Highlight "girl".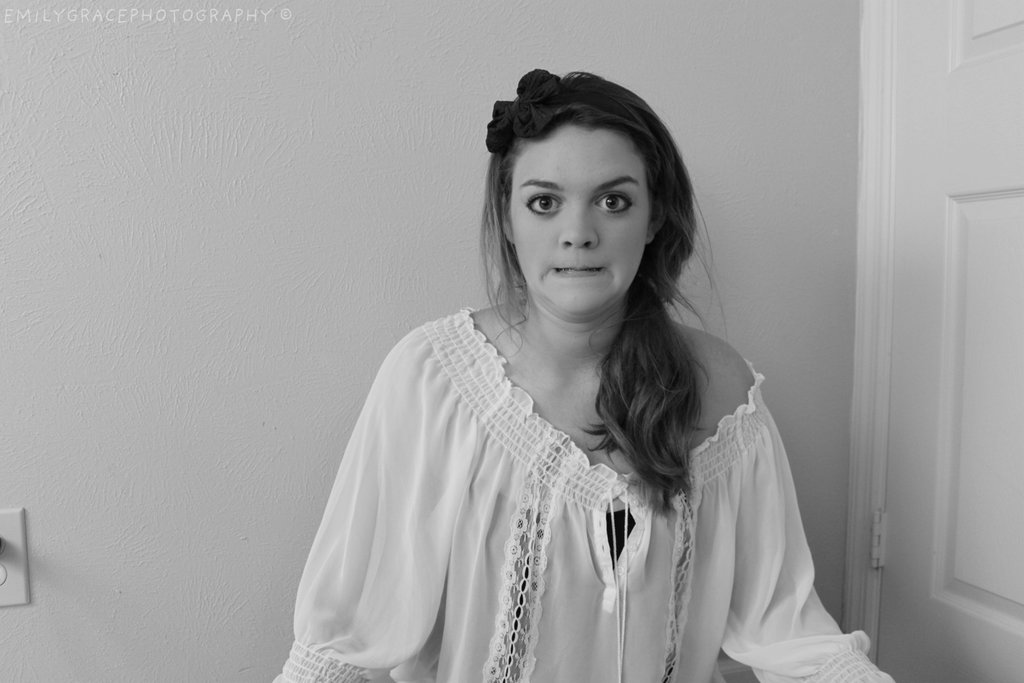
Highlighted region: [x1=270, y1=66, x2=896, y2=682].
